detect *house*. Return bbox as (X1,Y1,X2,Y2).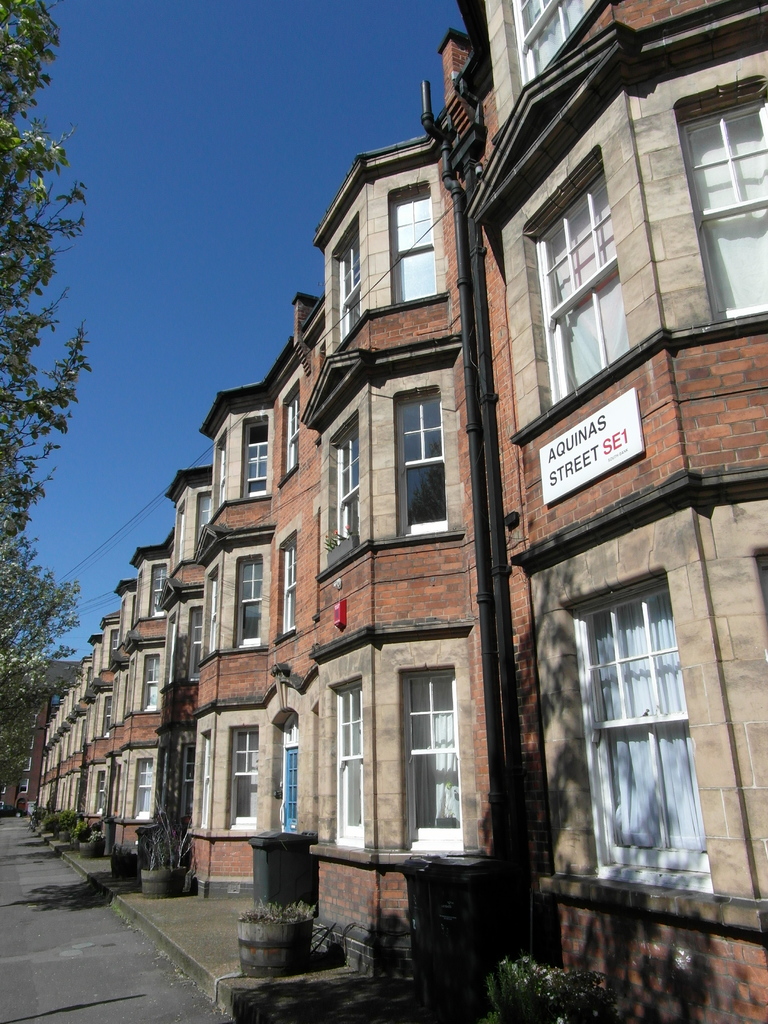
(422,0,767,1023).
